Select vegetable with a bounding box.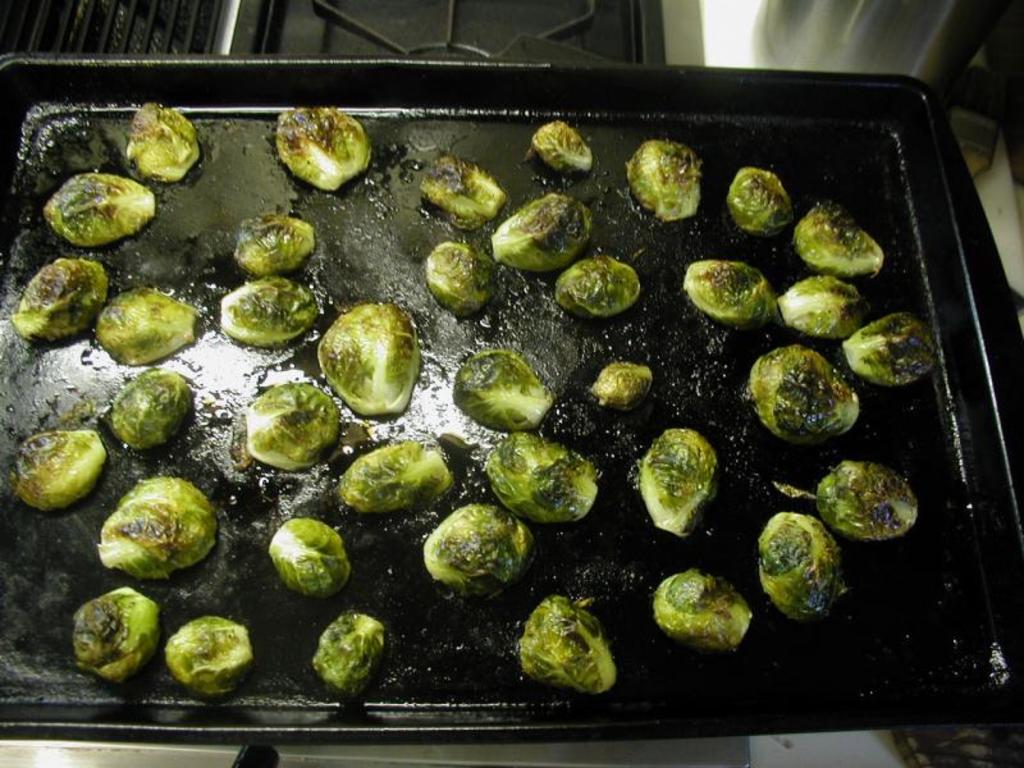
(40,168,157,246).
